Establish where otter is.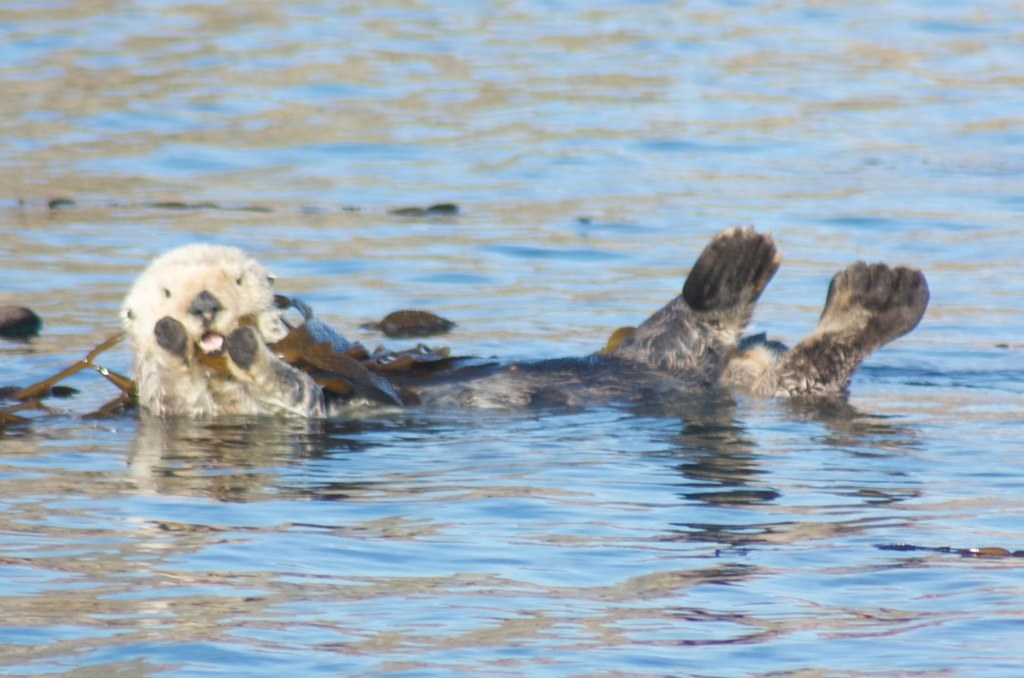
Established at [x1=122, y1=222, x2=932, y2=417].
